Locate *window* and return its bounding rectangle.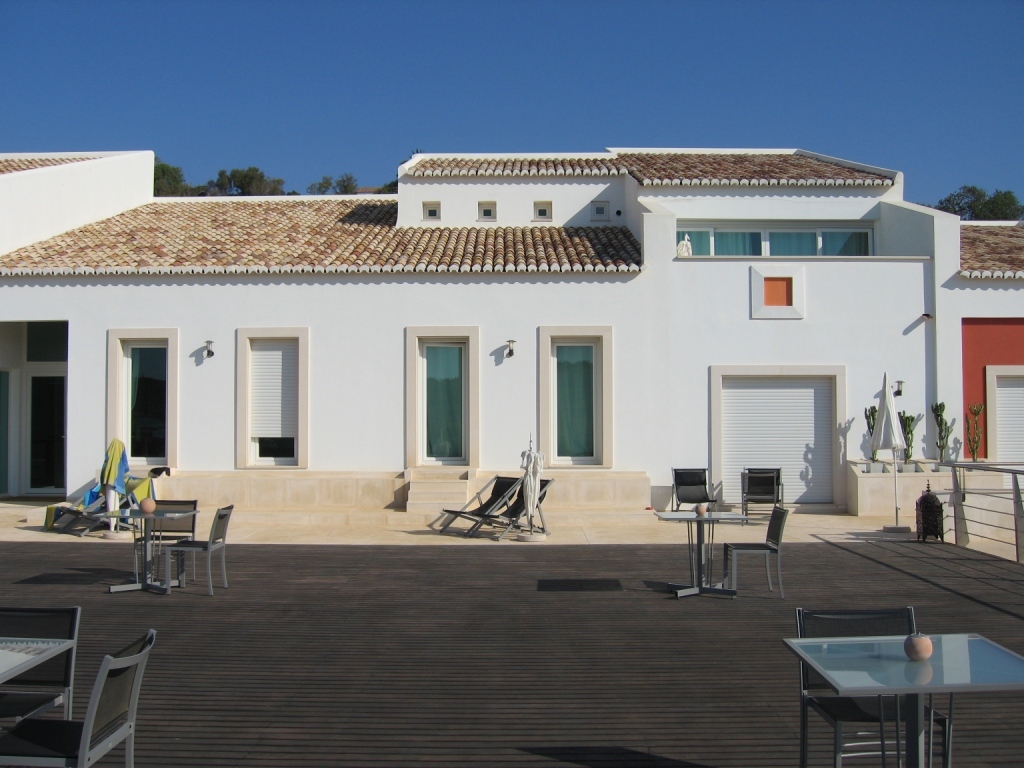
675:208:884:252.
